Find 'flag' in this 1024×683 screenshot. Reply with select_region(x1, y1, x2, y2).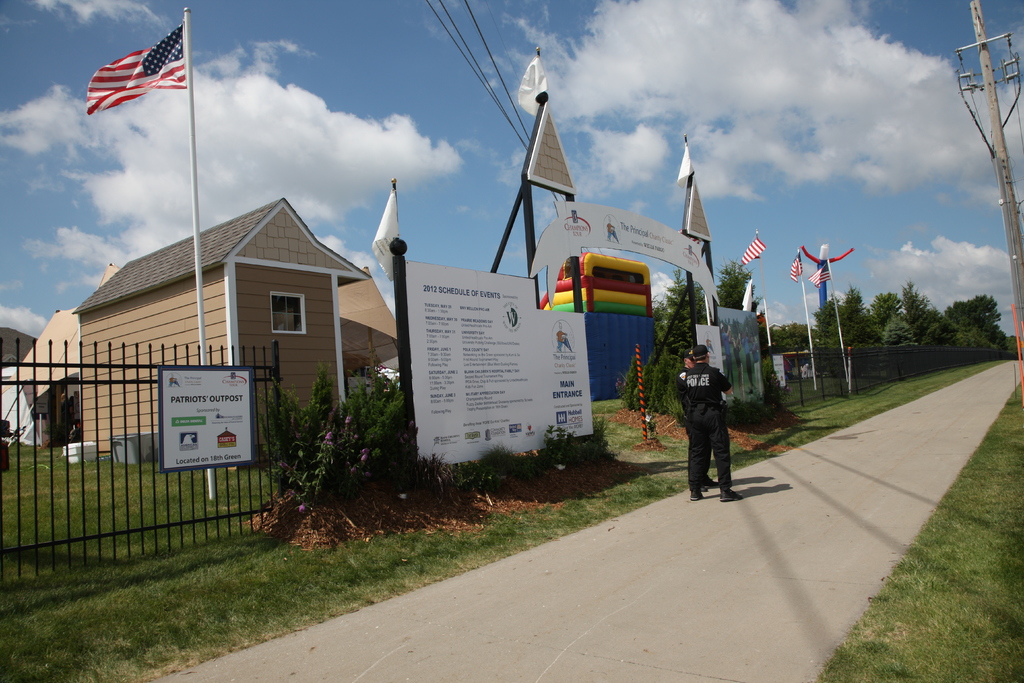
select_region(740, 234, 764, 264).
